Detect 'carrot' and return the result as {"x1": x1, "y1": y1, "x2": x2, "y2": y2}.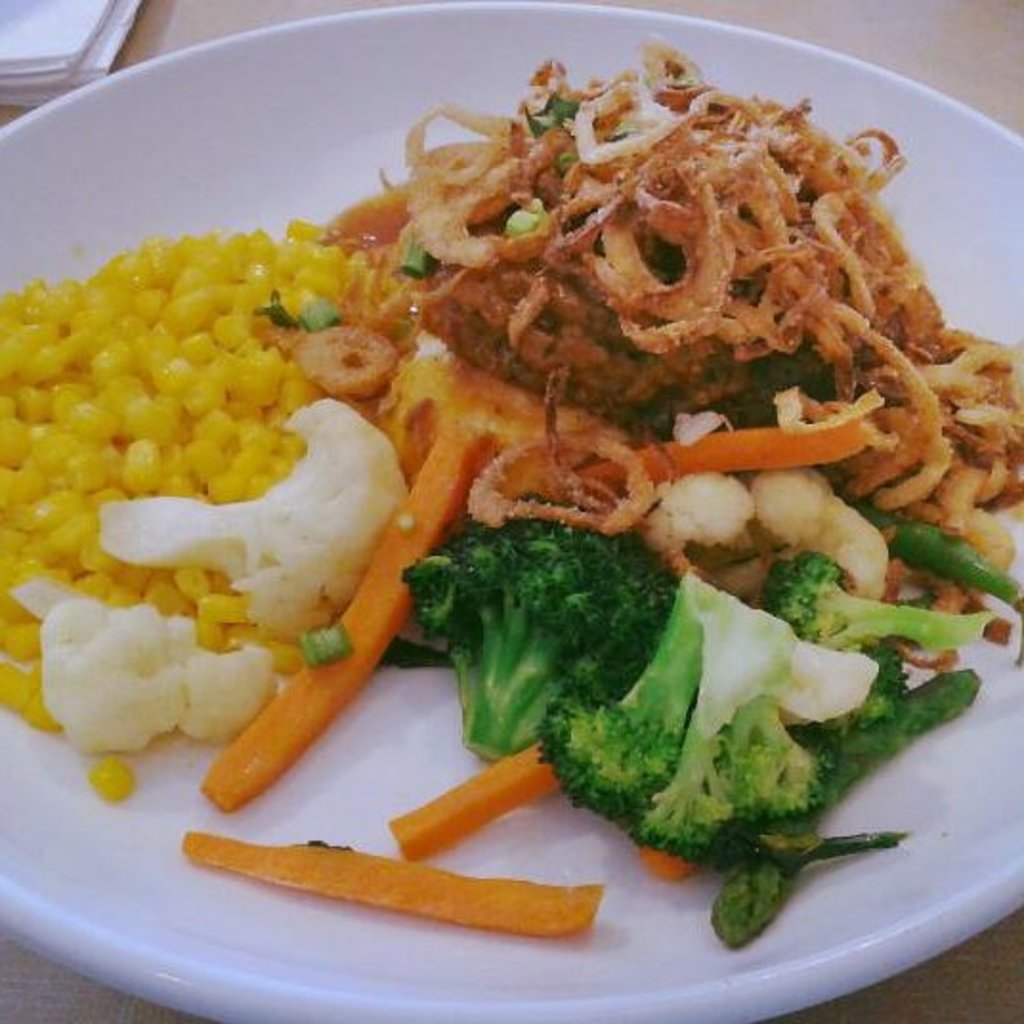
{"x1": 203, "y1": 428, "x2": 487, "y2": 816}.
